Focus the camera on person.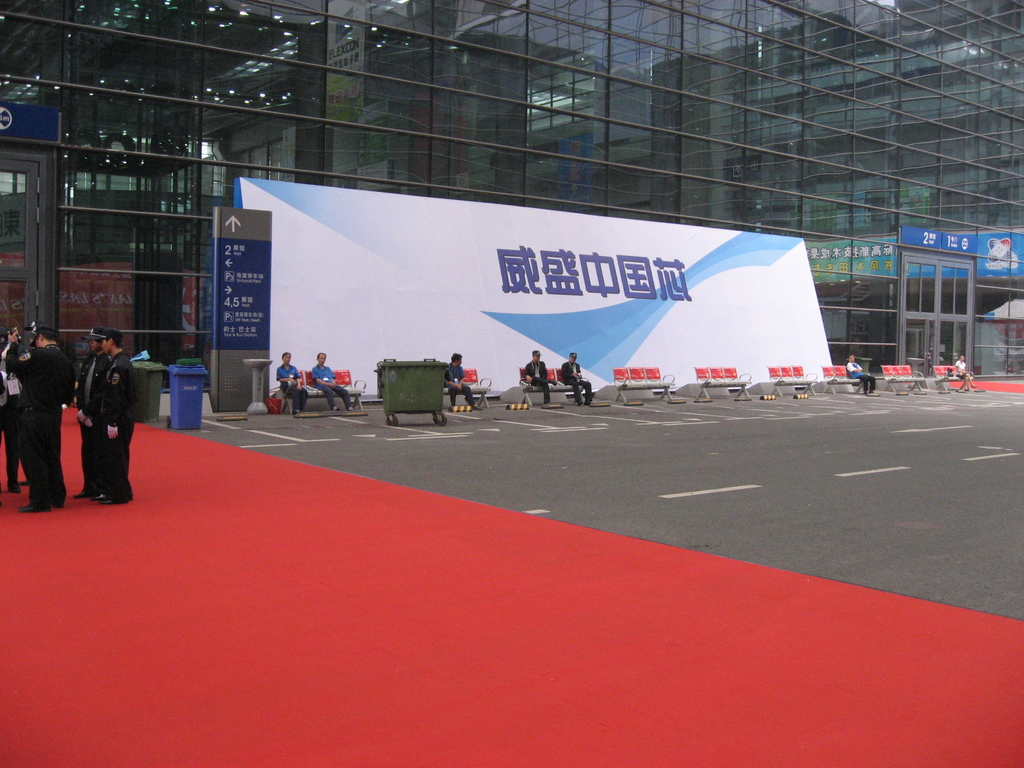
Focus region: x1=561 y1=351 x2=595 y2=406.
